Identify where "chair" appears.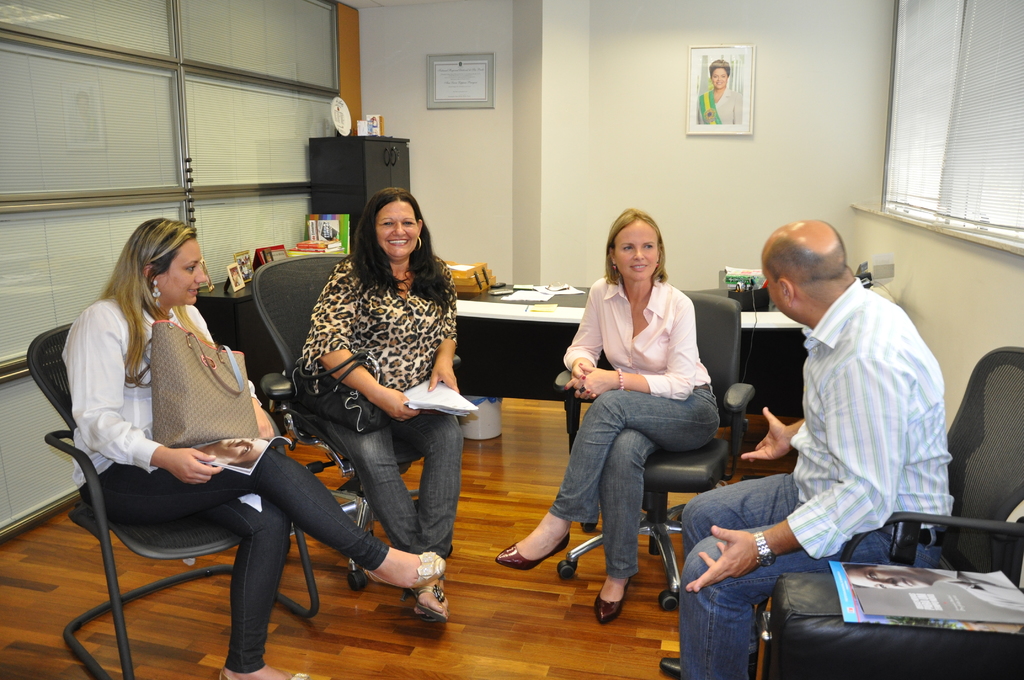
Appears at 753:346:1023:679.
